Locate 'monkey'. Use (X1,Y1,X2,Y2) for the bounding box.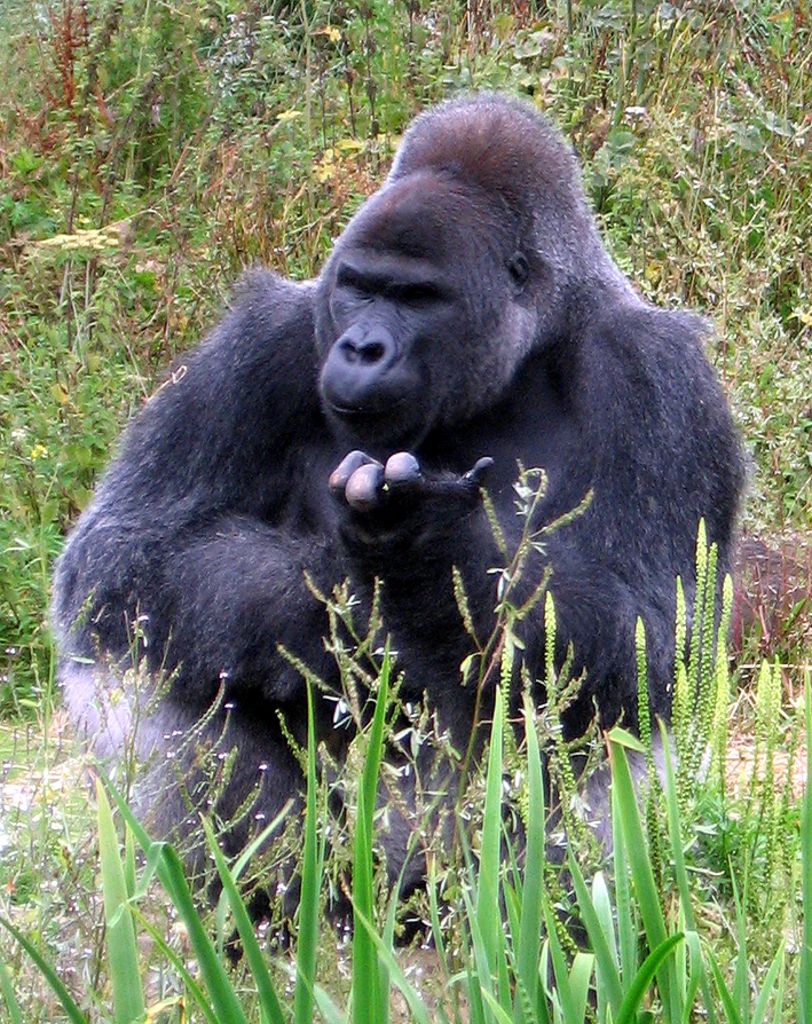
(33,96,752,888).
